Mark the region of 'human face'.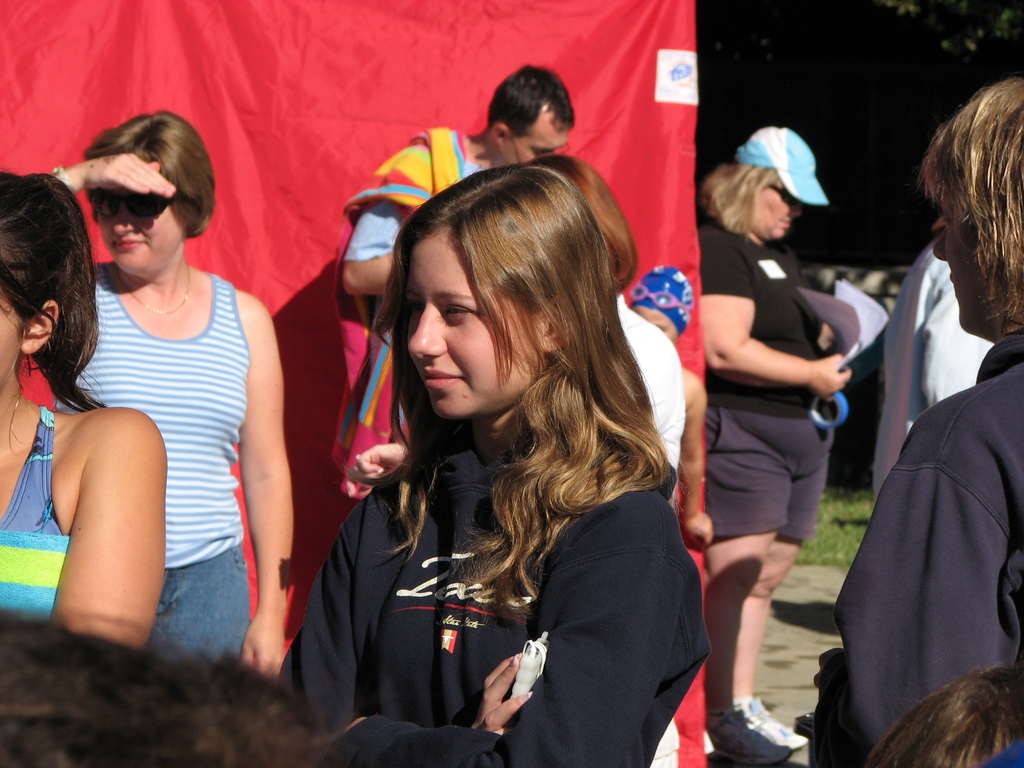
Region: x1=404 y1=227 x2=548 y2=419.
